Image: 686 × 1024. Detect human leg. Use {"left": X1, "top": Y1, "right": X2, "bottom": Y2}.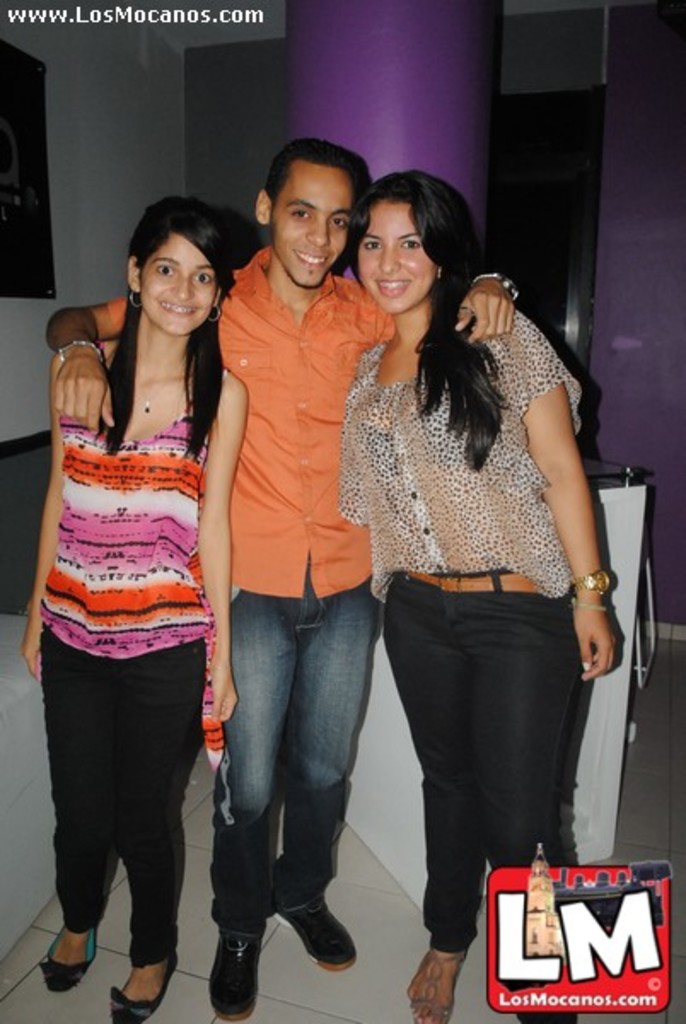
{"left": 34, "top": 587, "right": 126, "bottom": 998}.
